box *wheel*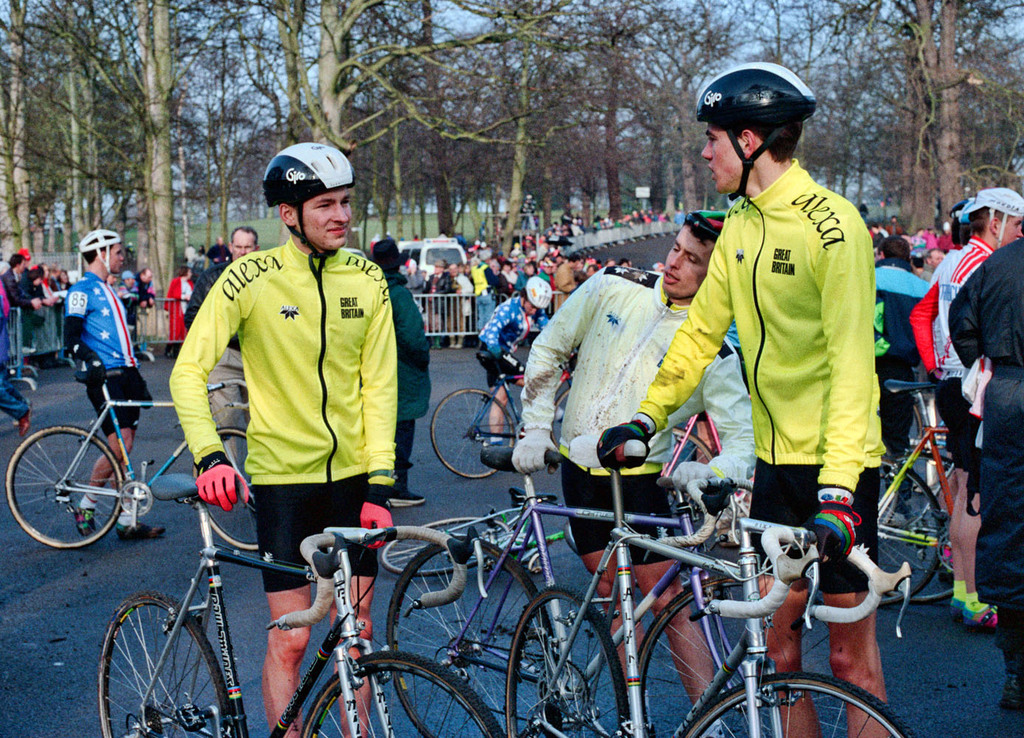
x1=502, y1=581, x2=630, y2=737
